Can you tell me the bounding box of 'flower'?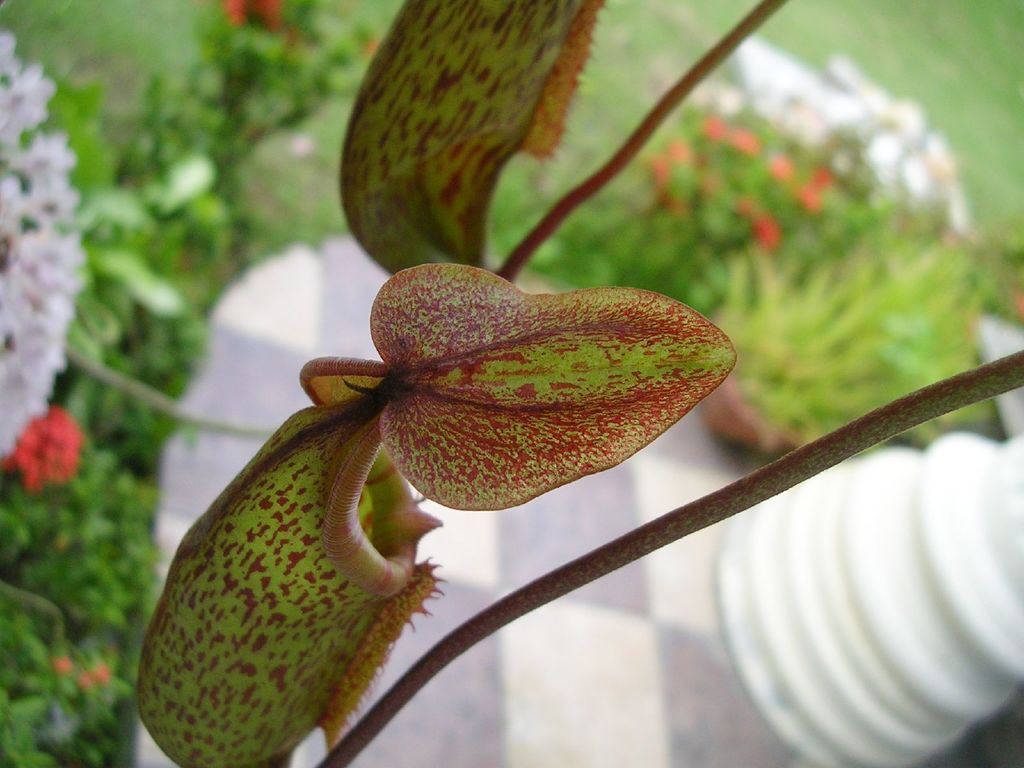
[53,658,70,668].
